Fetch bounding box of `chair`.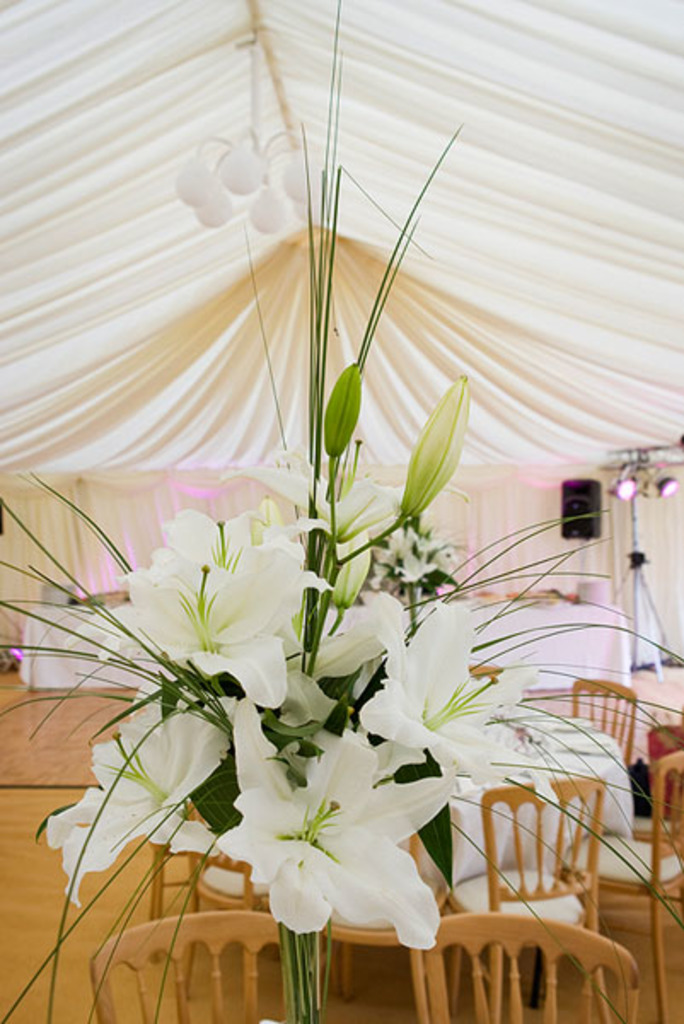
Bbox: bbox(575, 683, 638, 771).
